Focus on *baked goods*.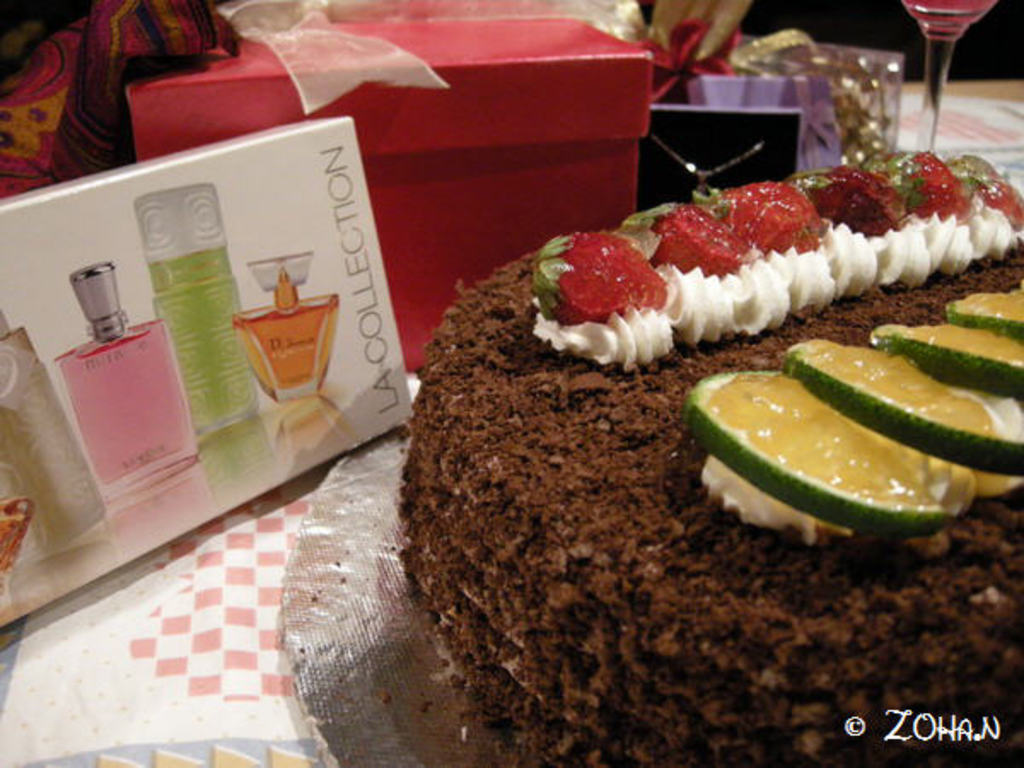
Focused at box=[333, 137, 1012, 722].
